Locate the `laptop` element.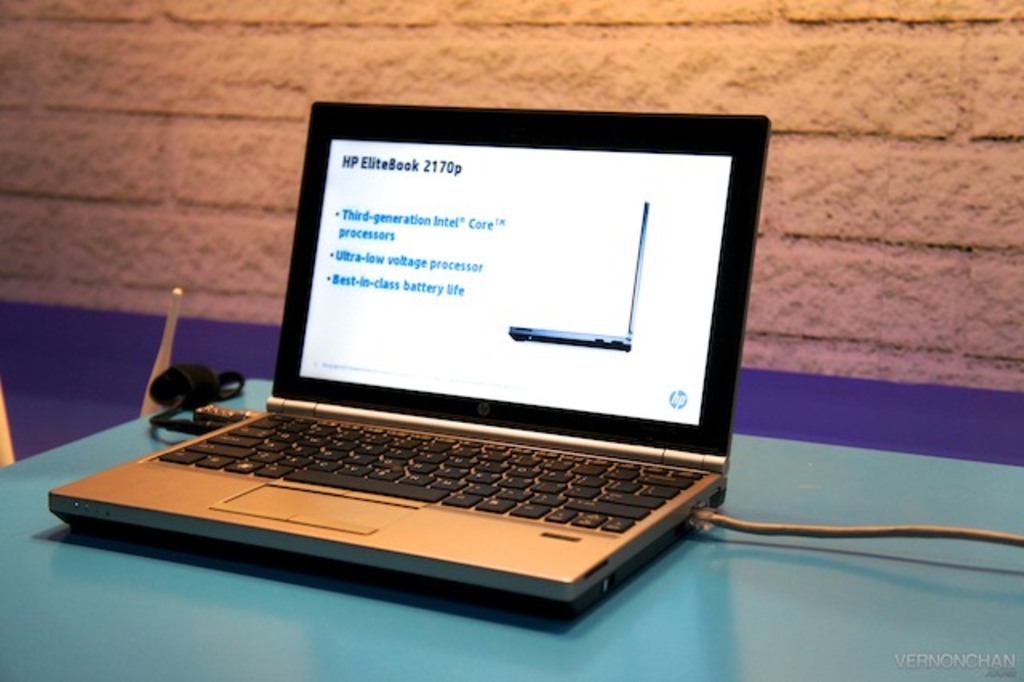
Element bbox: x1=70, y1=104, x2=773, y2=624.
